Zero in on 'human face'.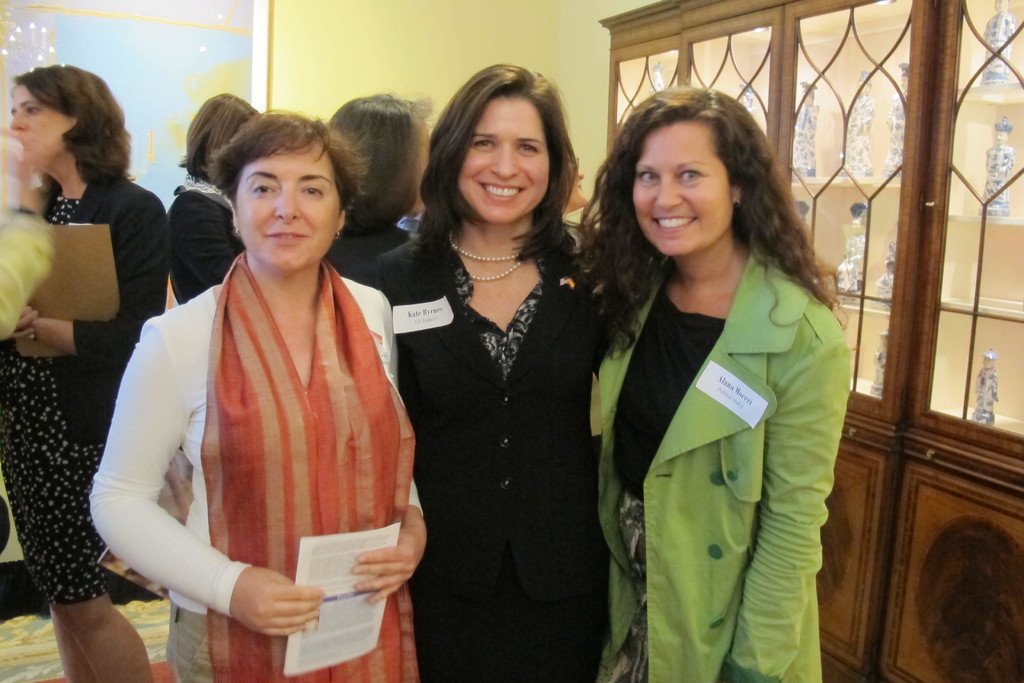
Zeroed in: box=[234, 145, 339, 272].
